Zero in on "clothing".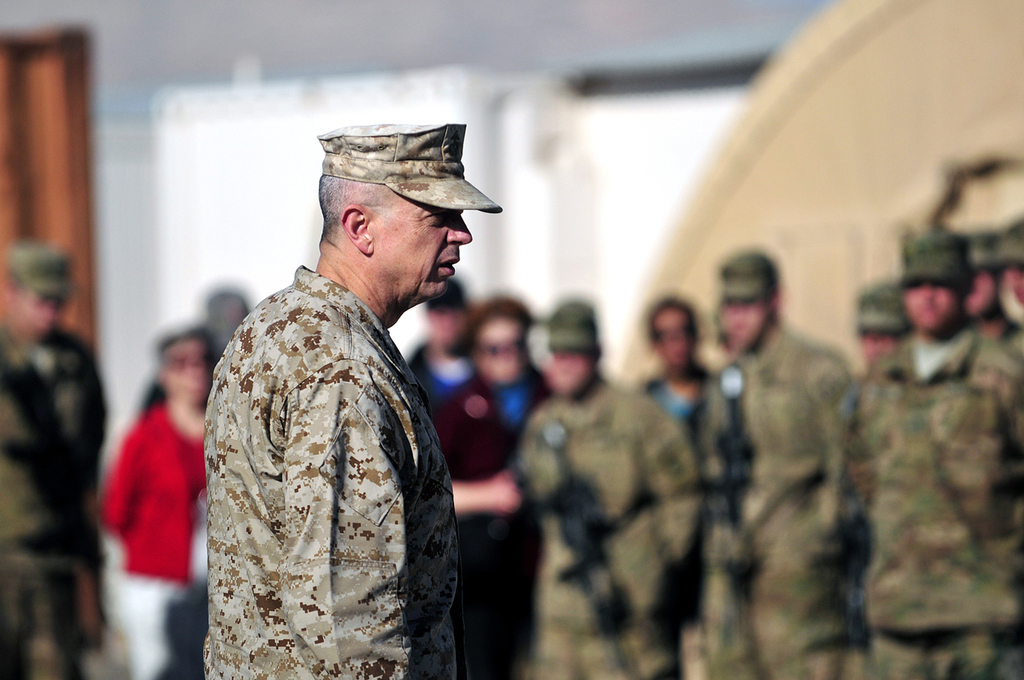
Zeroed in: 712,334,842,679.
